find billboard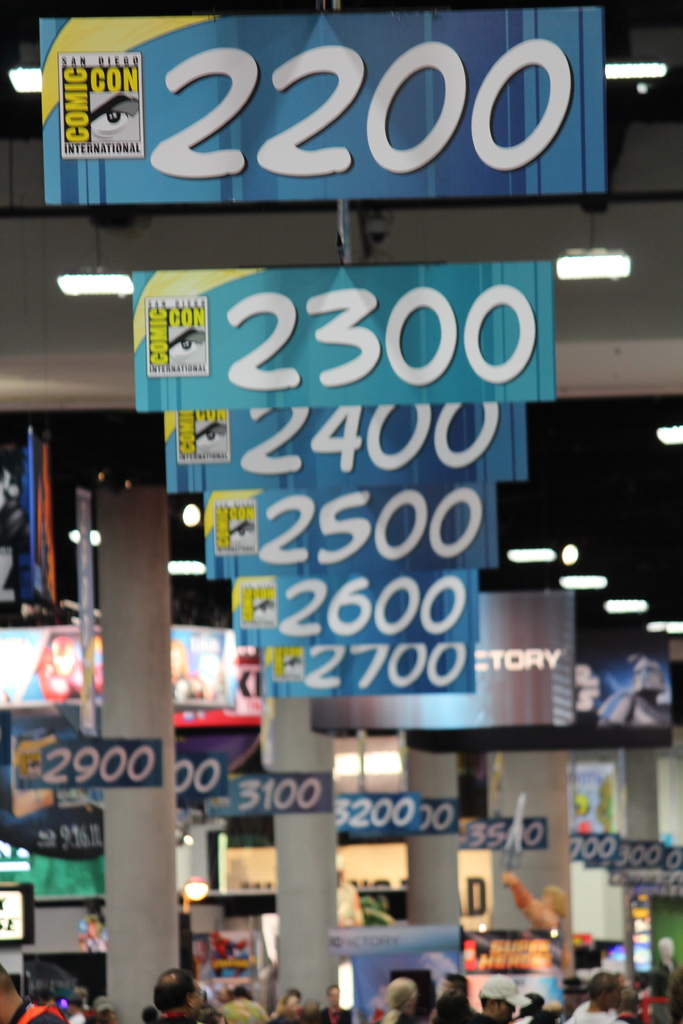
[400,803,456,843]
